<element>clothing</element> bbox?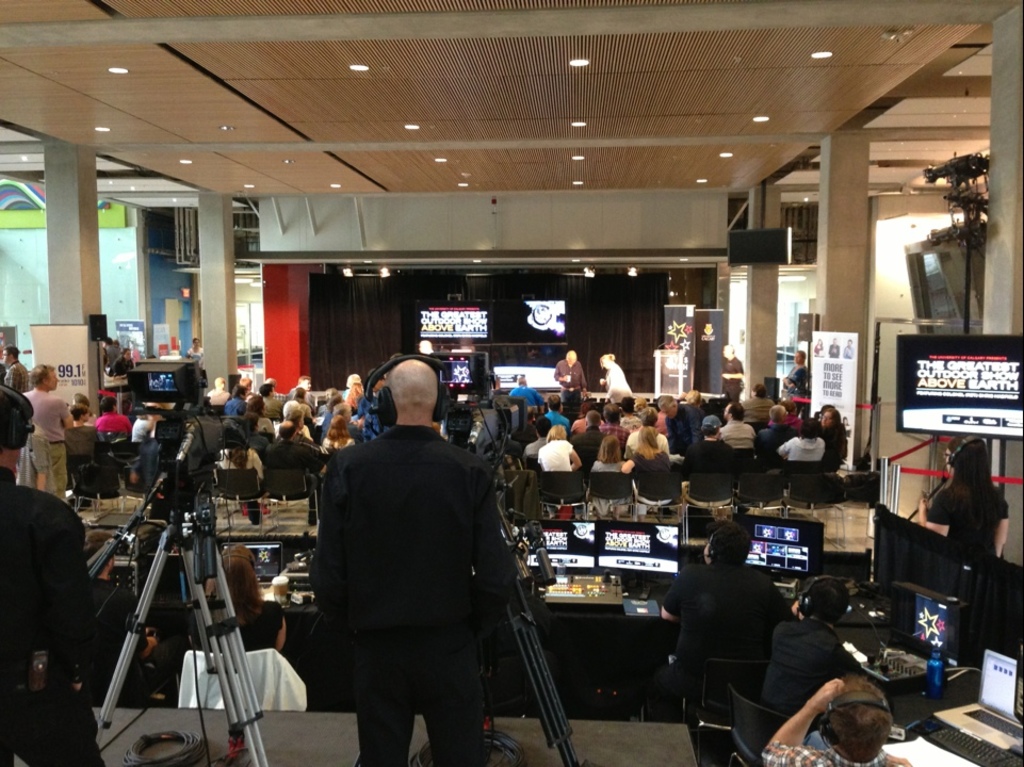
[x1=755, y1=613, x2=858, y2=720]
